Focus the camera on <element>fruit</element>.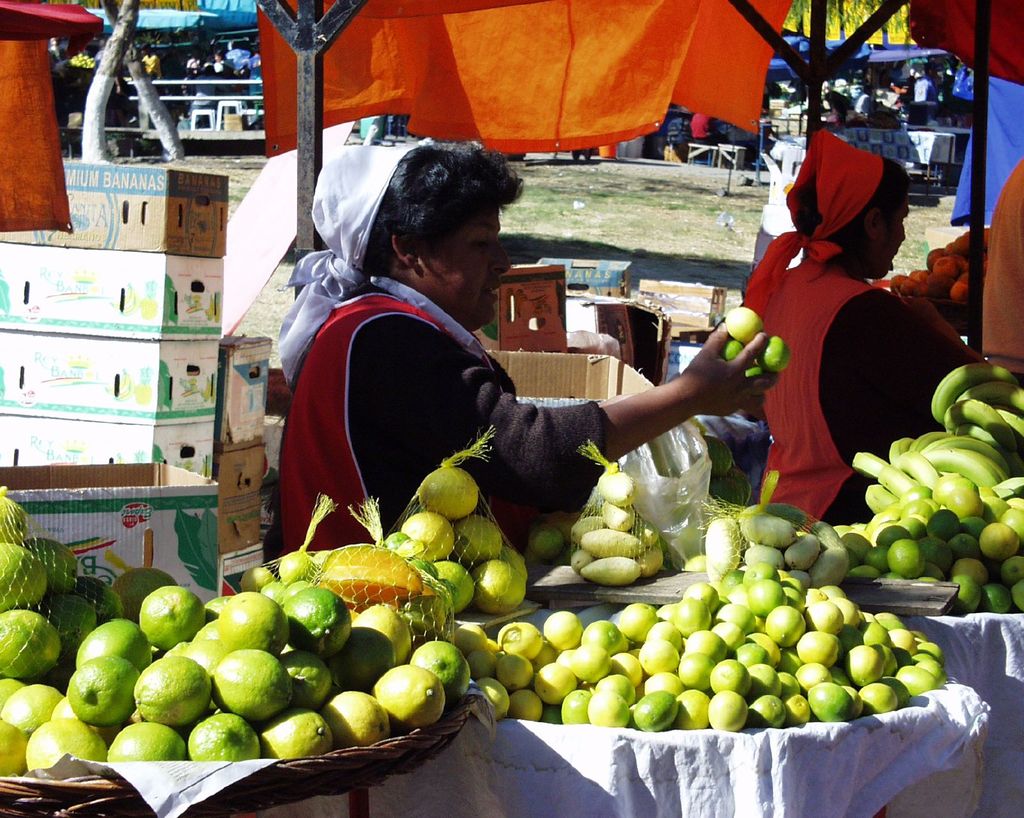
Focus region: 723,307,764,346.
